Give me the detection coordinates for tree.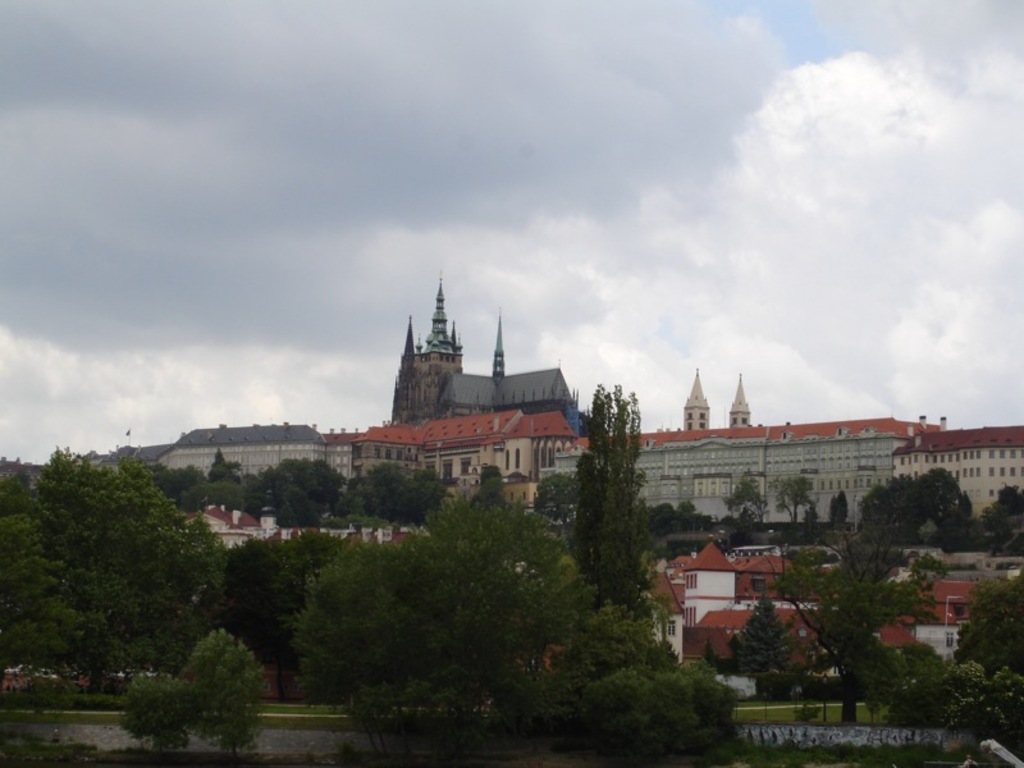
box=[3, 428, 184, 696].
